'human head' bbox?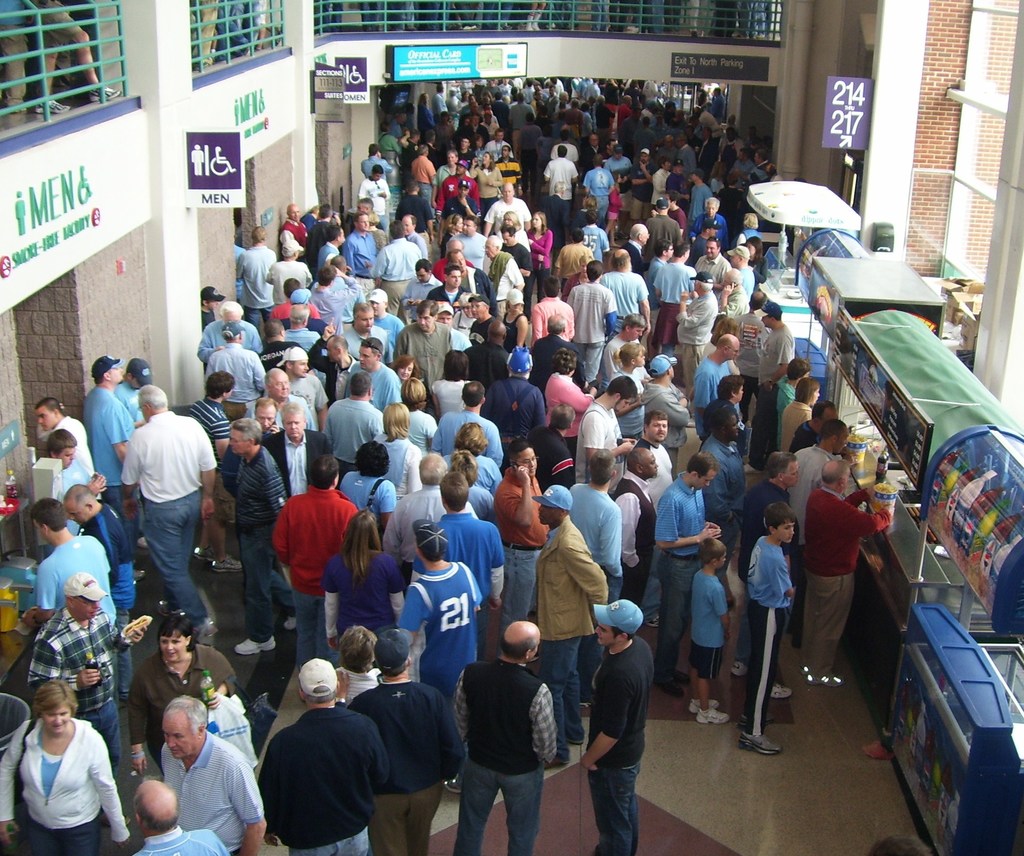
x1=59, y1=570, x2=103, y2=620
